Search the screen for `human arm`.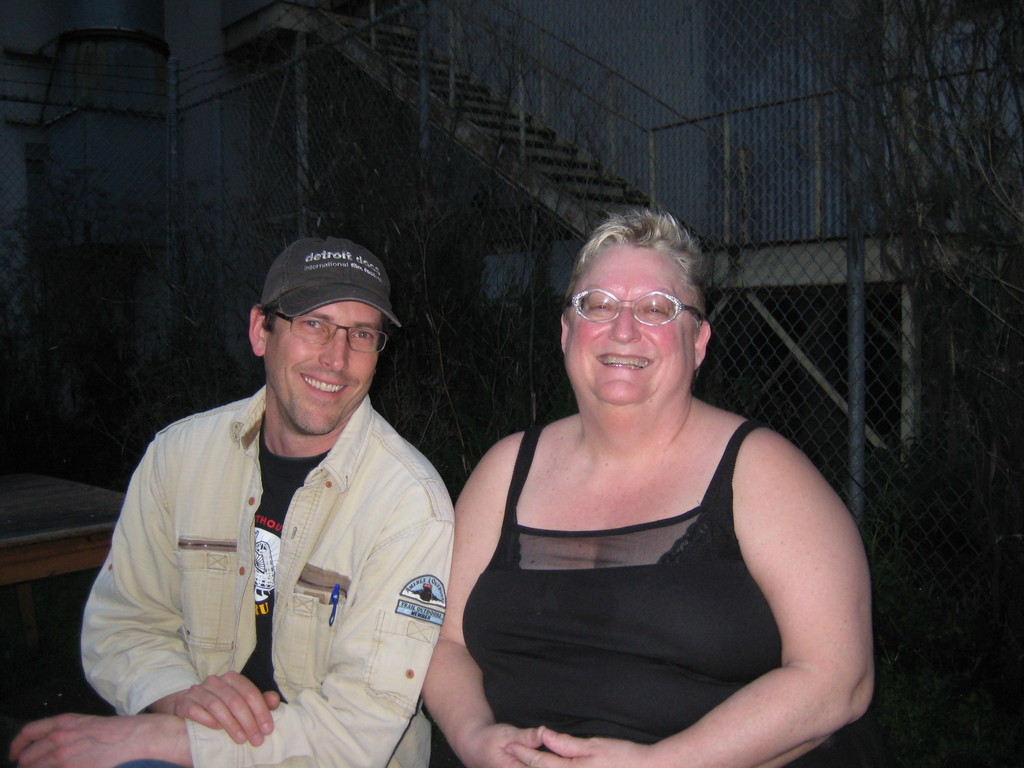
Found at [x1=77, y1=419, x2=287, y2=750].
